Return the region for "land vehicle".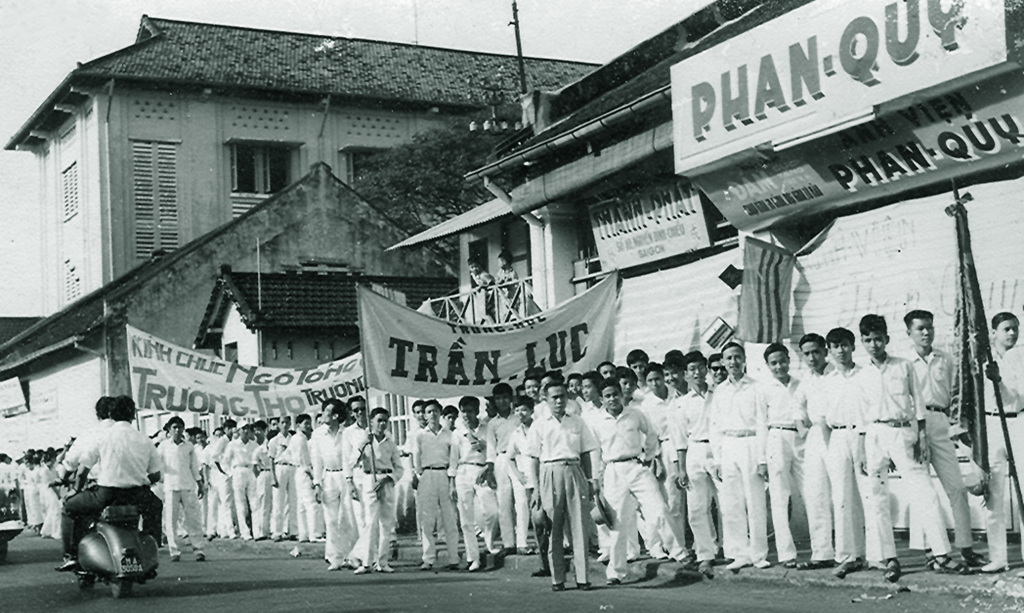
Rect(47, 458, 162, 601).
